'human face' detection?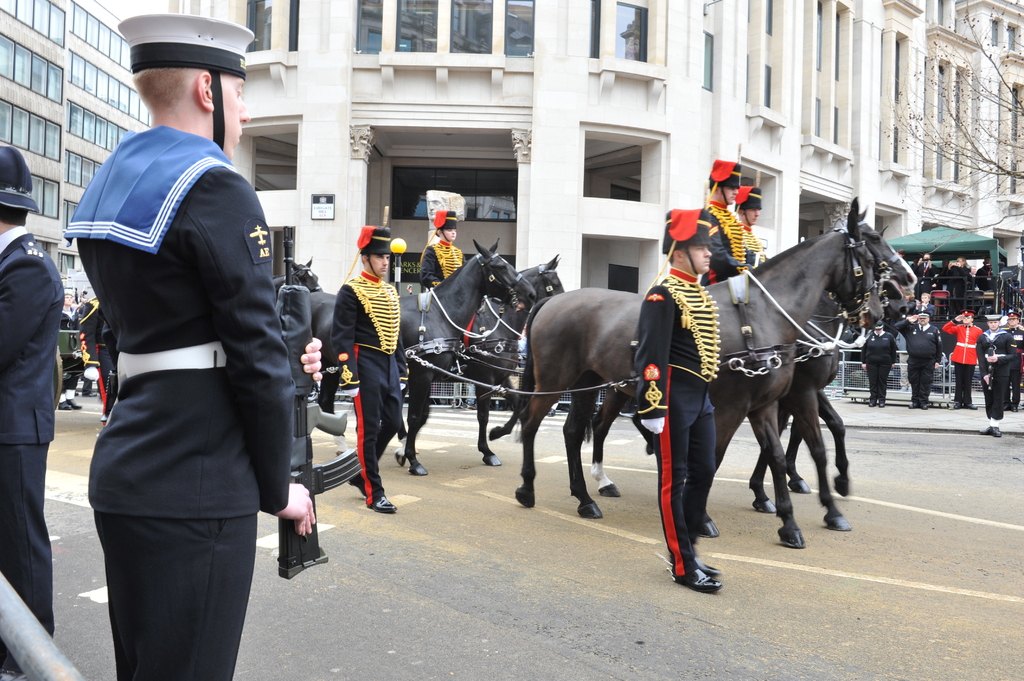
locate(746, 209, 758, 221)
